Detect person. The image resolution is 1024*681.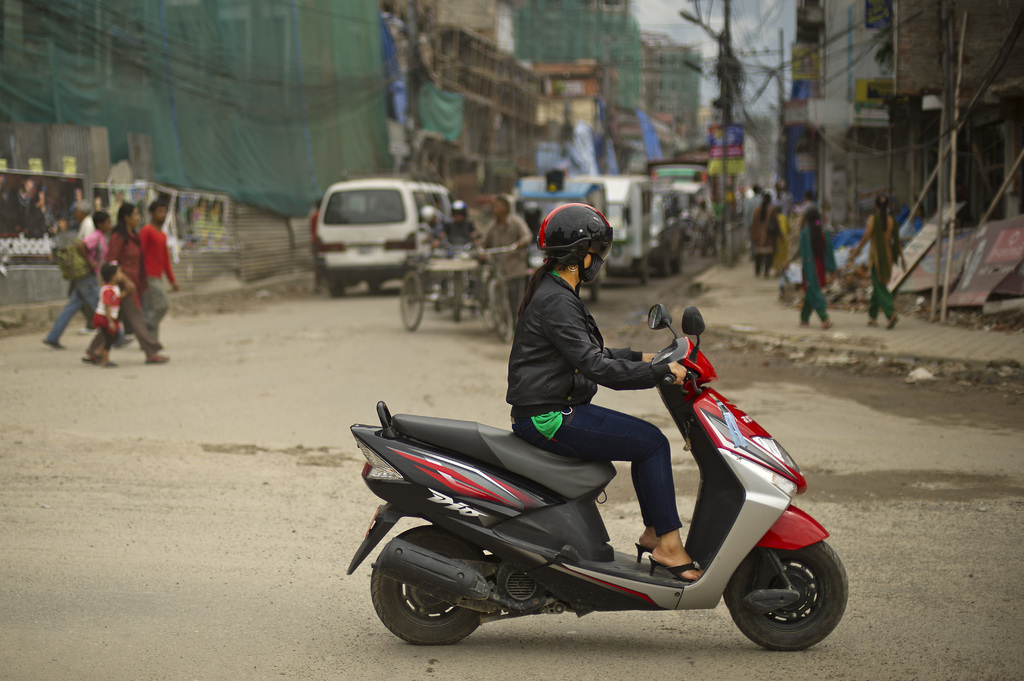
Rect(506, 197, 712, 582).
